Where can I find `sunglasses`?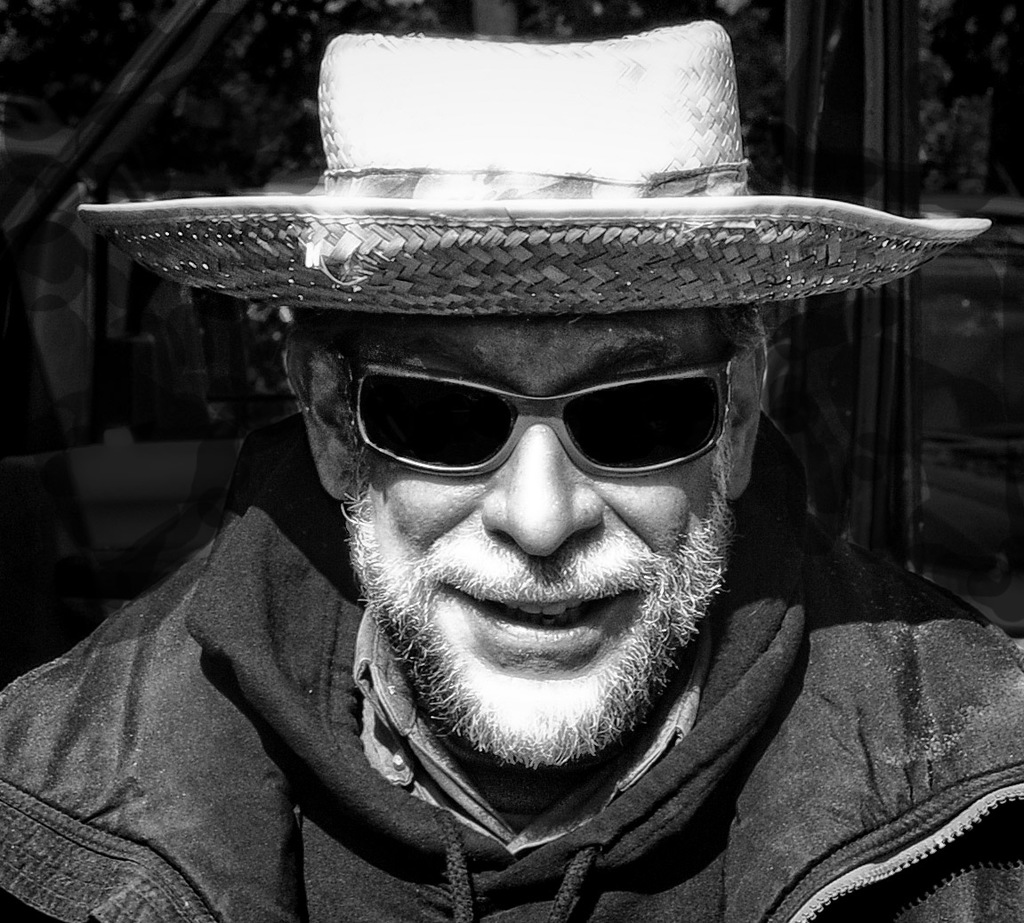
You can find it at (x1=330, y1=353, x2=730, y2=480).
